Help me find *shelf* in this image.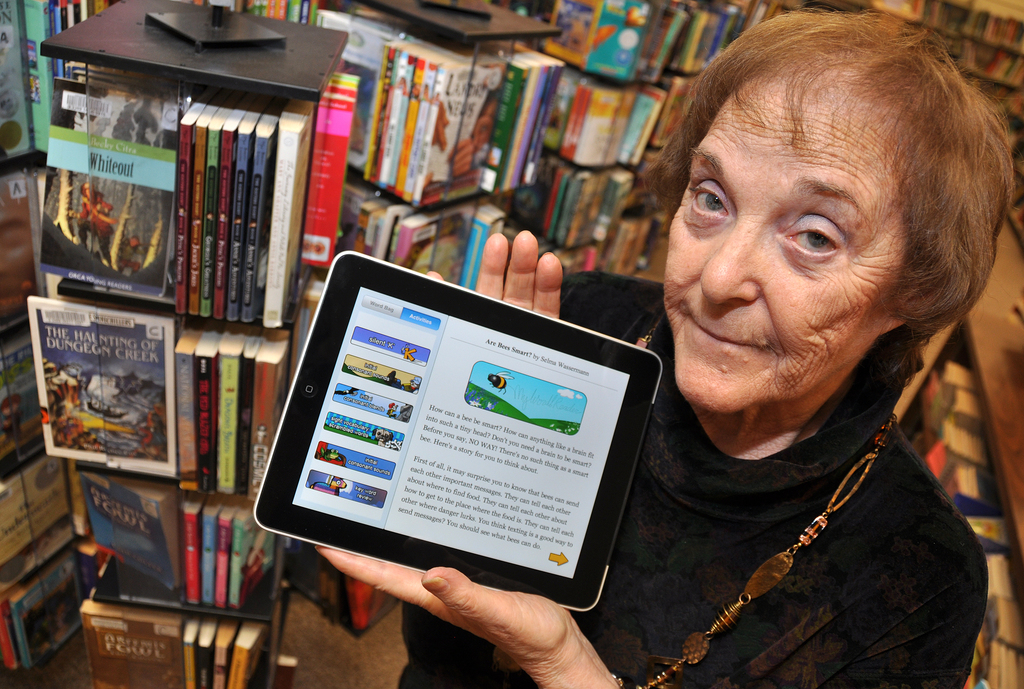
Found it: (307,0,564,294).
